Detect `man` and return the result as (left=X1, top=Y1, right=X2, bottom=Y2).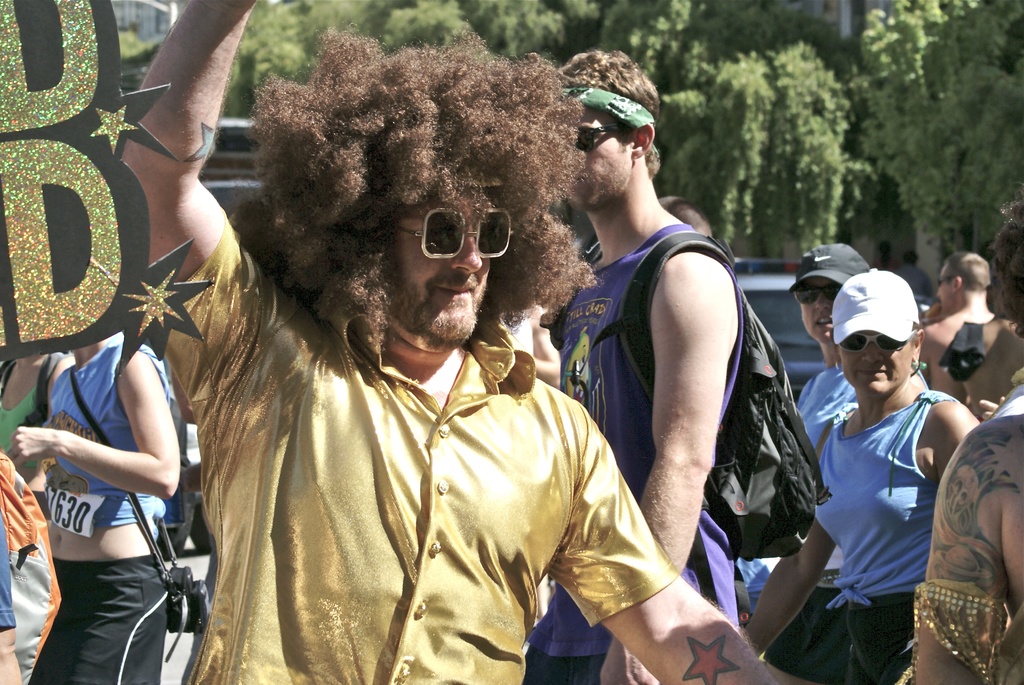
(left=95, top=0, right=792, bottom=684).
